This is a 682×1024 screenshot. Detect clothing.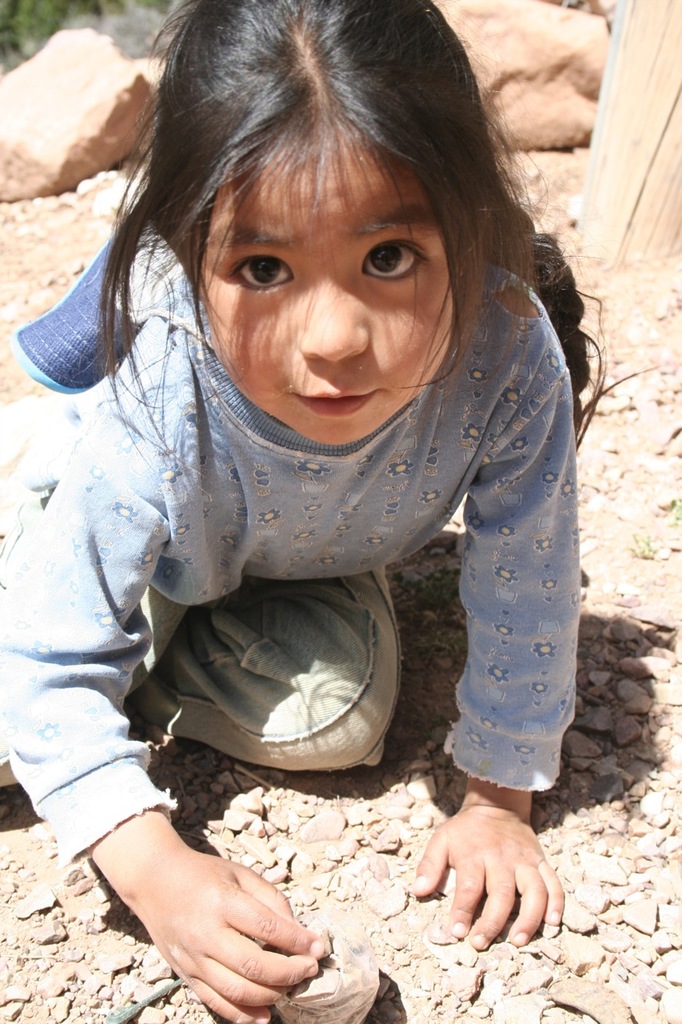
bbox=[32, 152, 615, 886].
